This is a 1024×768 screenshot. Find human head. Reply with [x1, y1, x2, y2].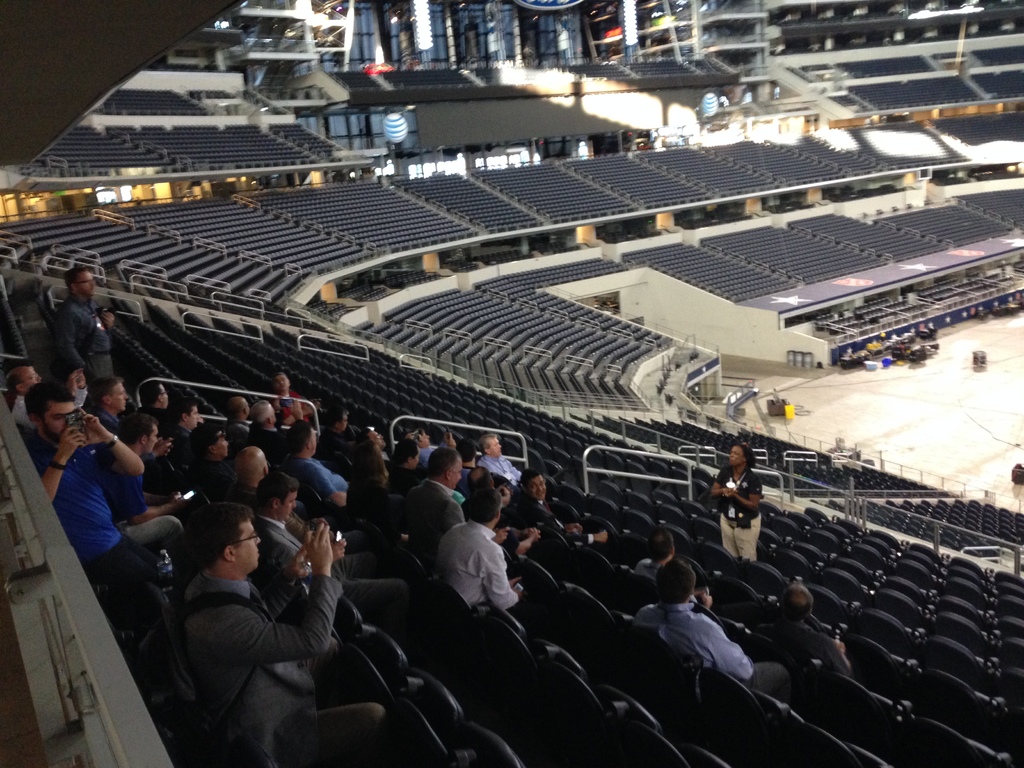
[390, 438, 422, 465].
